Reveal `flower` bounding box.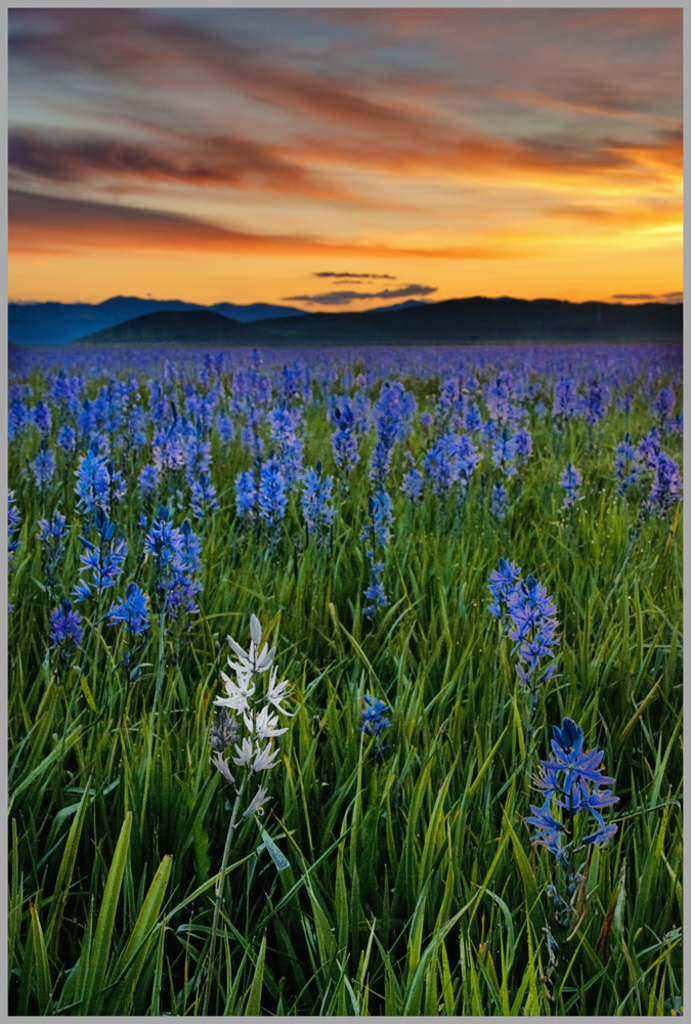
Revealed: pyautogui.locateOnScreen(360, 687, 392, 746).
